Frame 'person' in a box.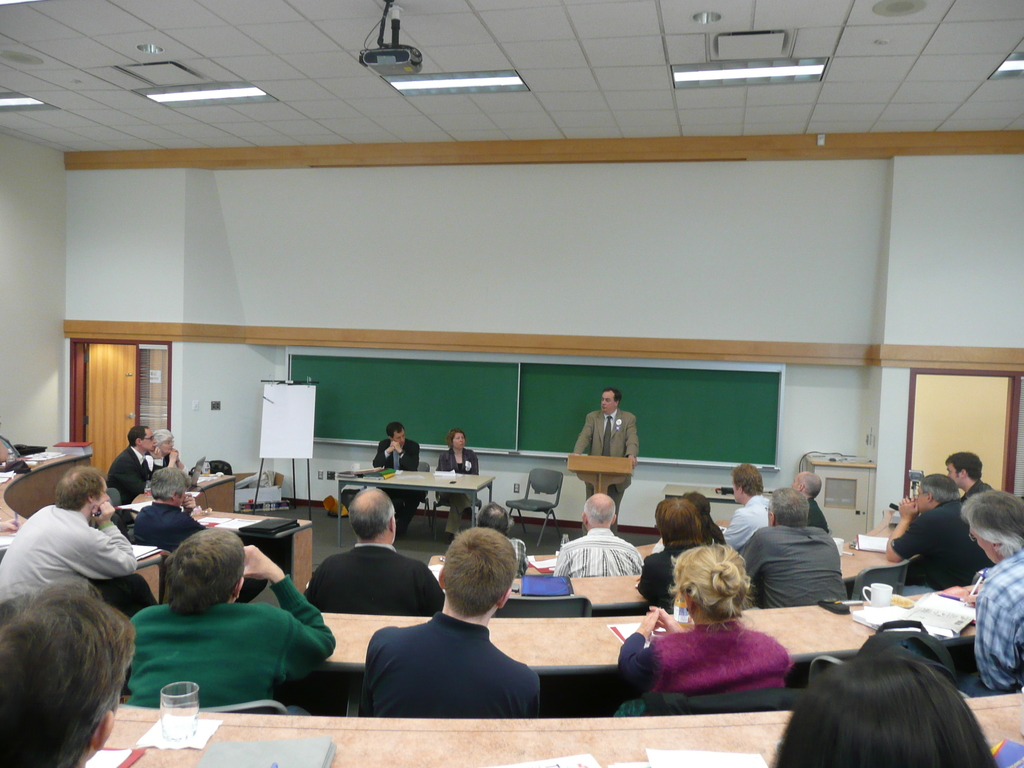
bbox(437, 428, 481, 477).
